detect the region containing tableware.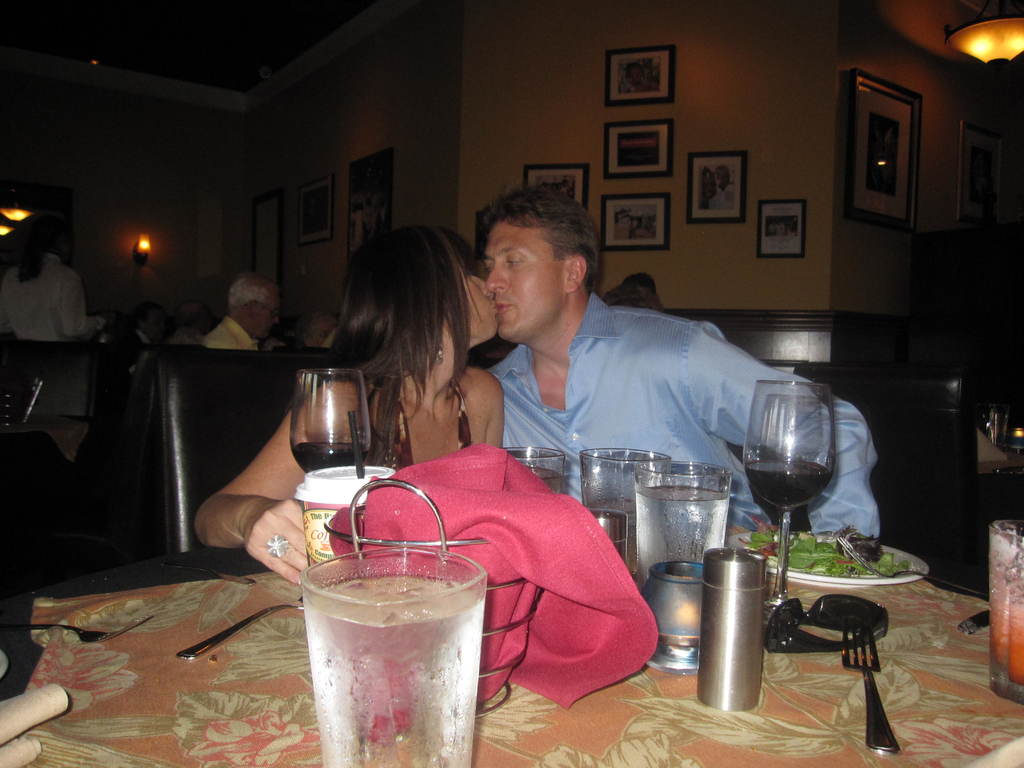
pyautogui.locateOnScreen(981, 515, 1023, 706).
